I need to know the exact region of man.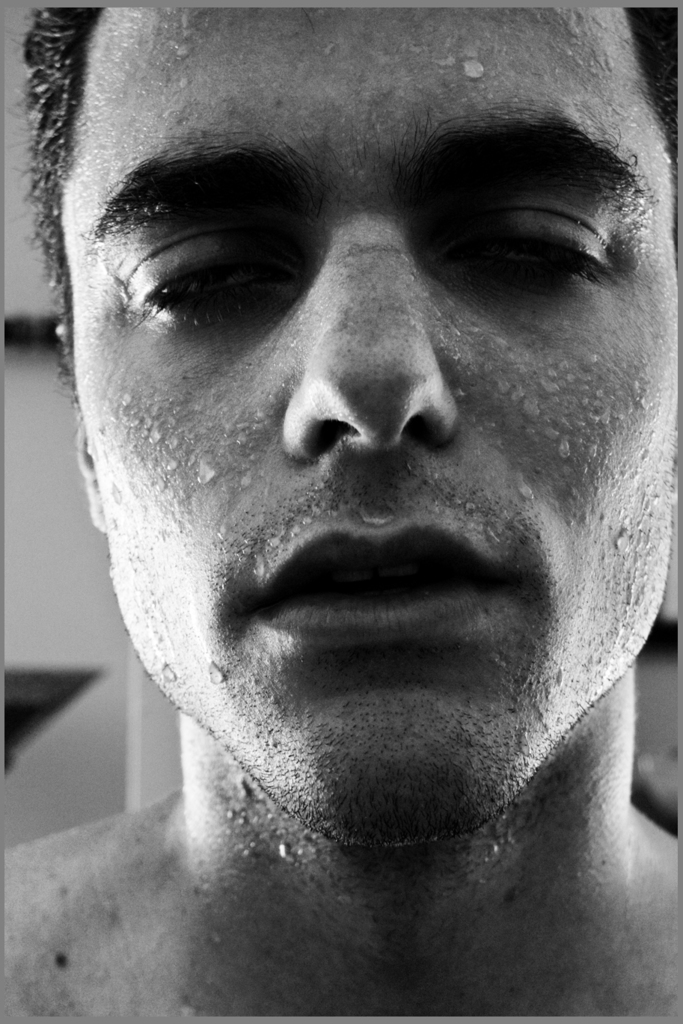
Region: 28,0,682,987.
